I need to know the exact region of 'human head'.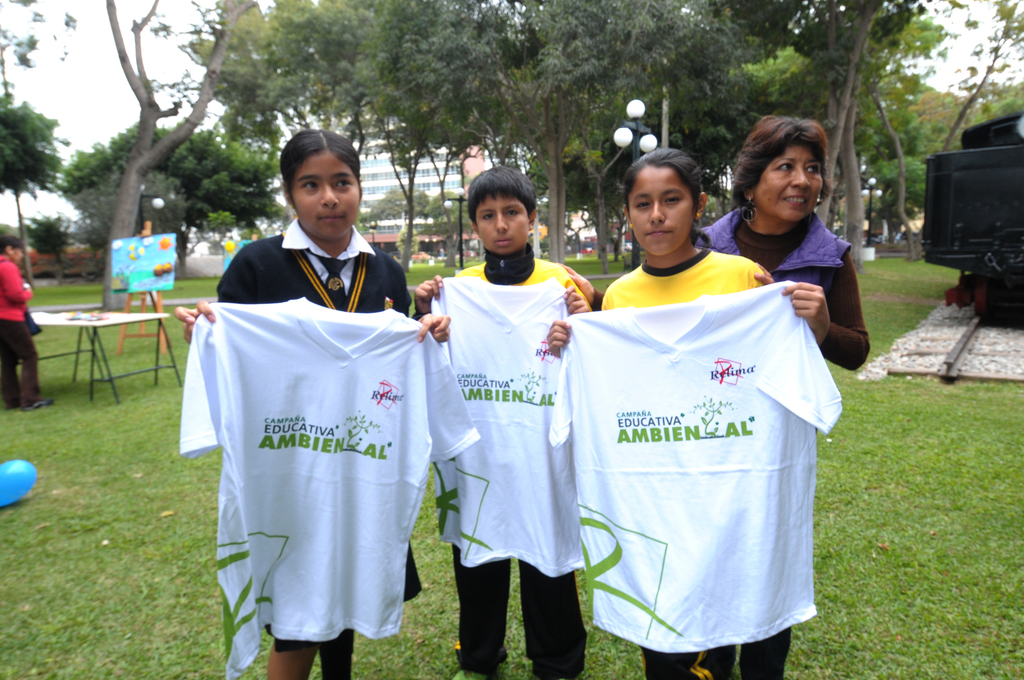
Region: rect(470, 166, 536, 250).
